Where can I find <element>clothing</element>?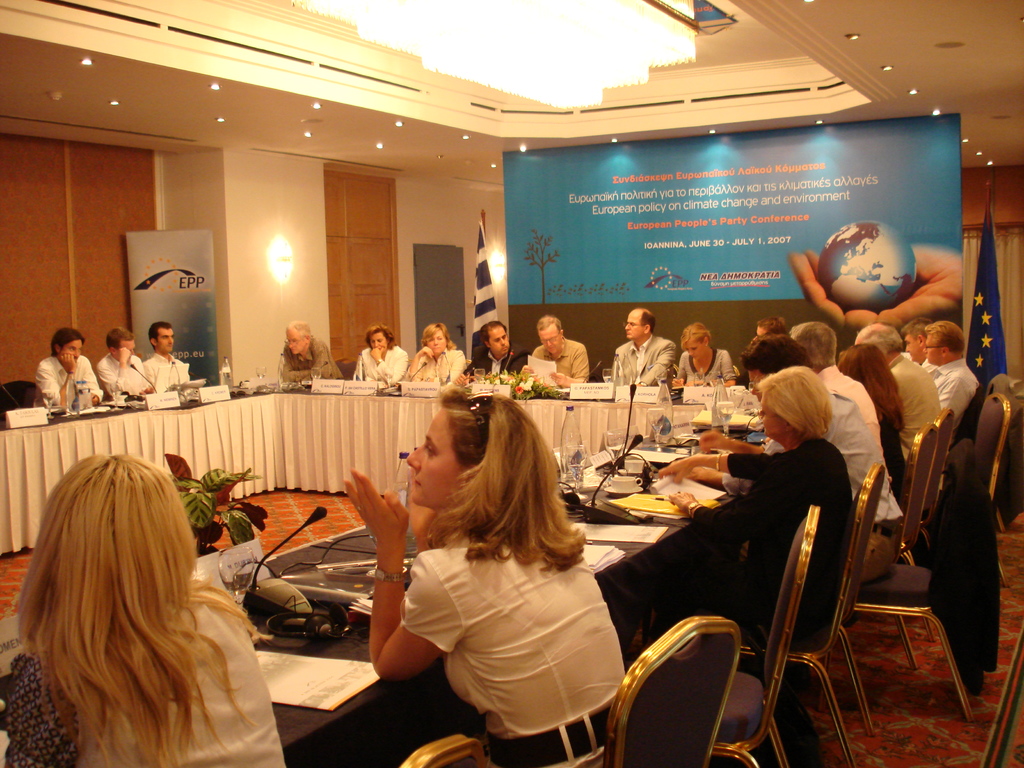
You can find it at Rect(352, 342, 408, 387).
